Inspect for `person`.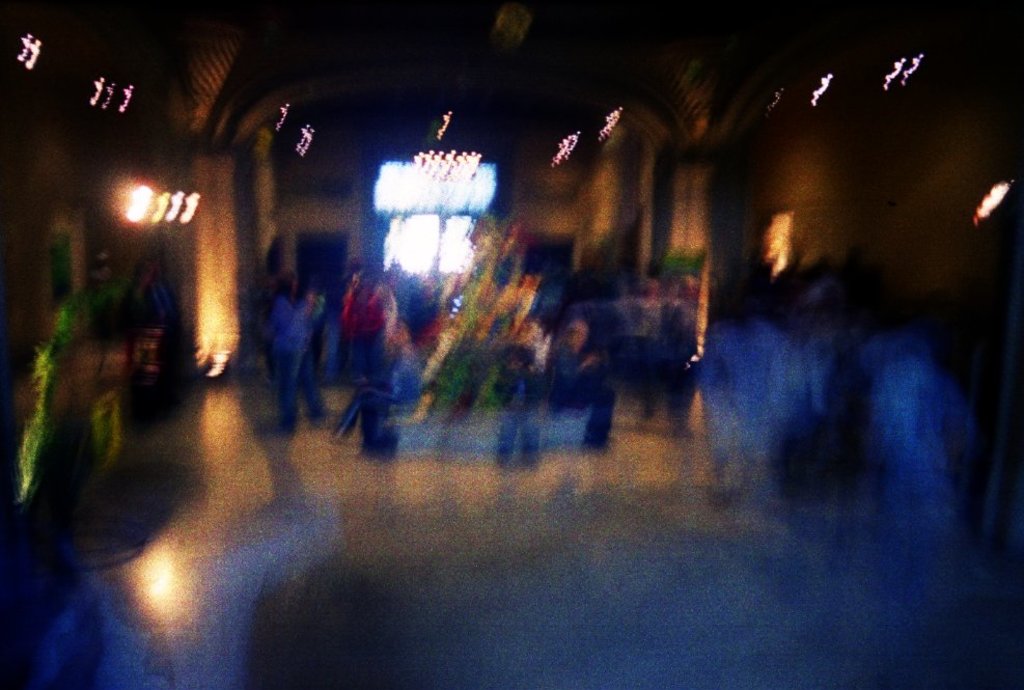
Inspection: (330,240,413,468).
